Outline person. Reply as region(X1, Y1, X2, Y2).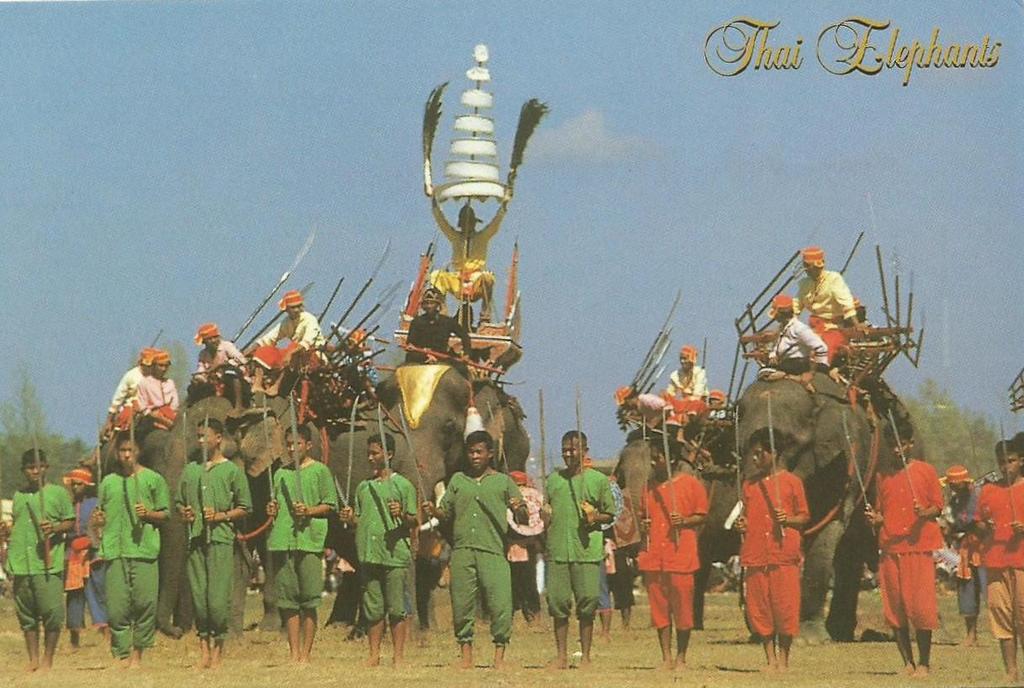
region(757, 299, 817, 380).
